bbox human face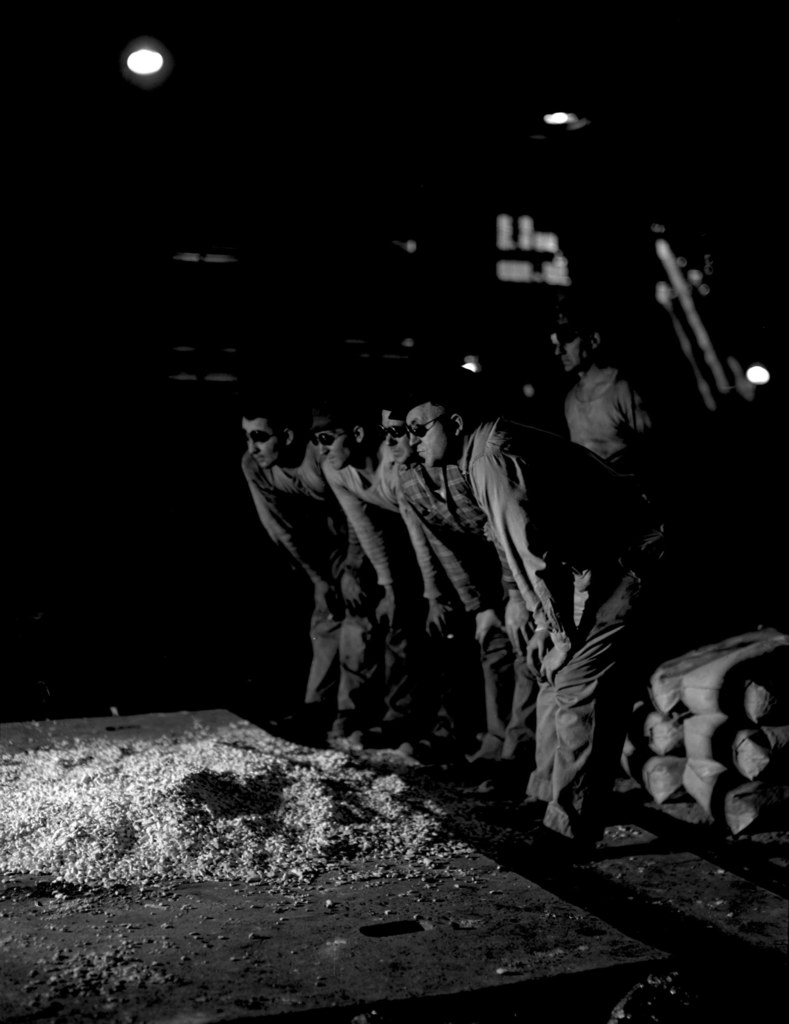
(313,428,351,470)
